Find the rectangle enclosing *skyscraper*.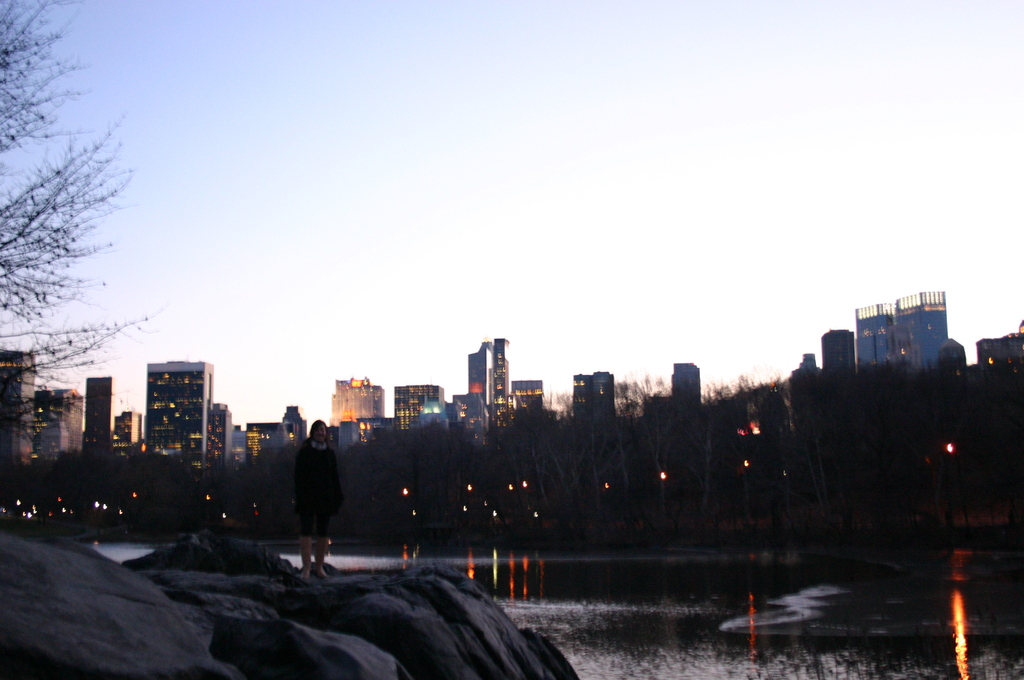
BBox(329, 381, 385, 425).
